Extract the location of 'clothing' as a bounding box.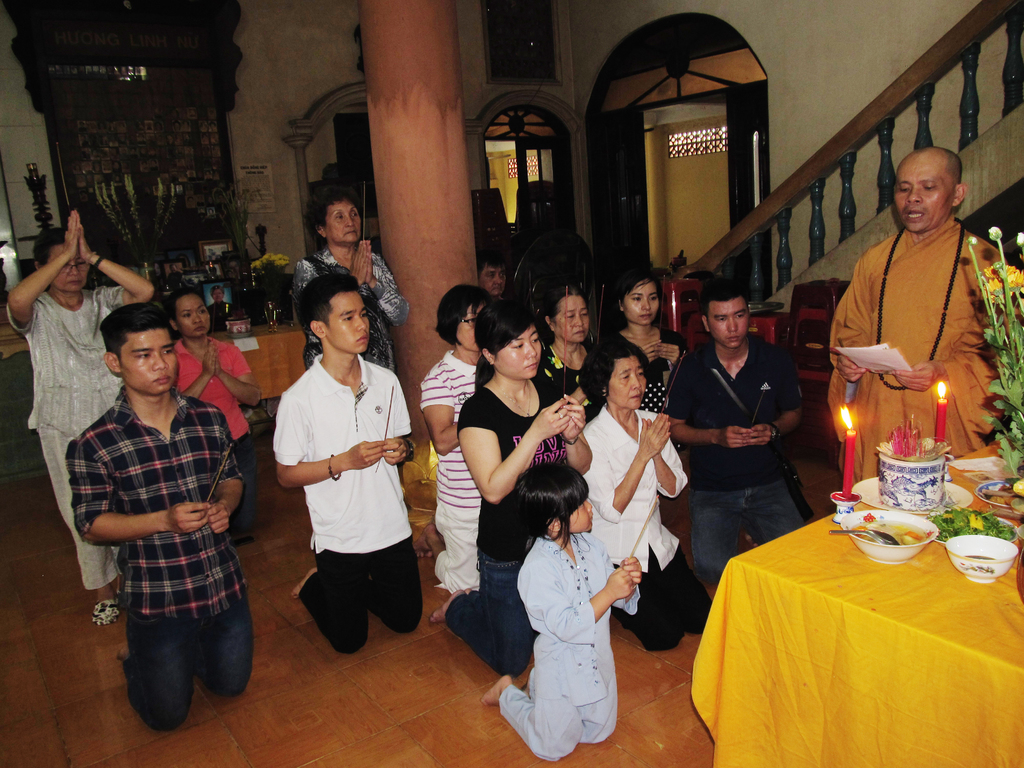
bbox=[566, 400, 719, 650].
